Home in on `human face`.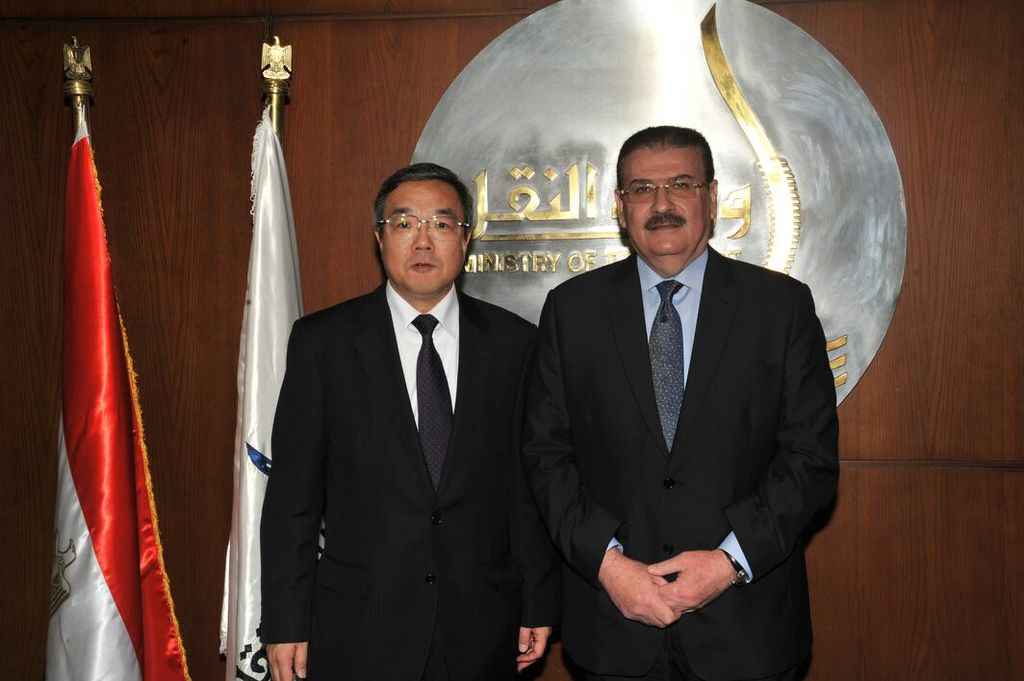
Homed in at detection(625, 147, 714, 252).
